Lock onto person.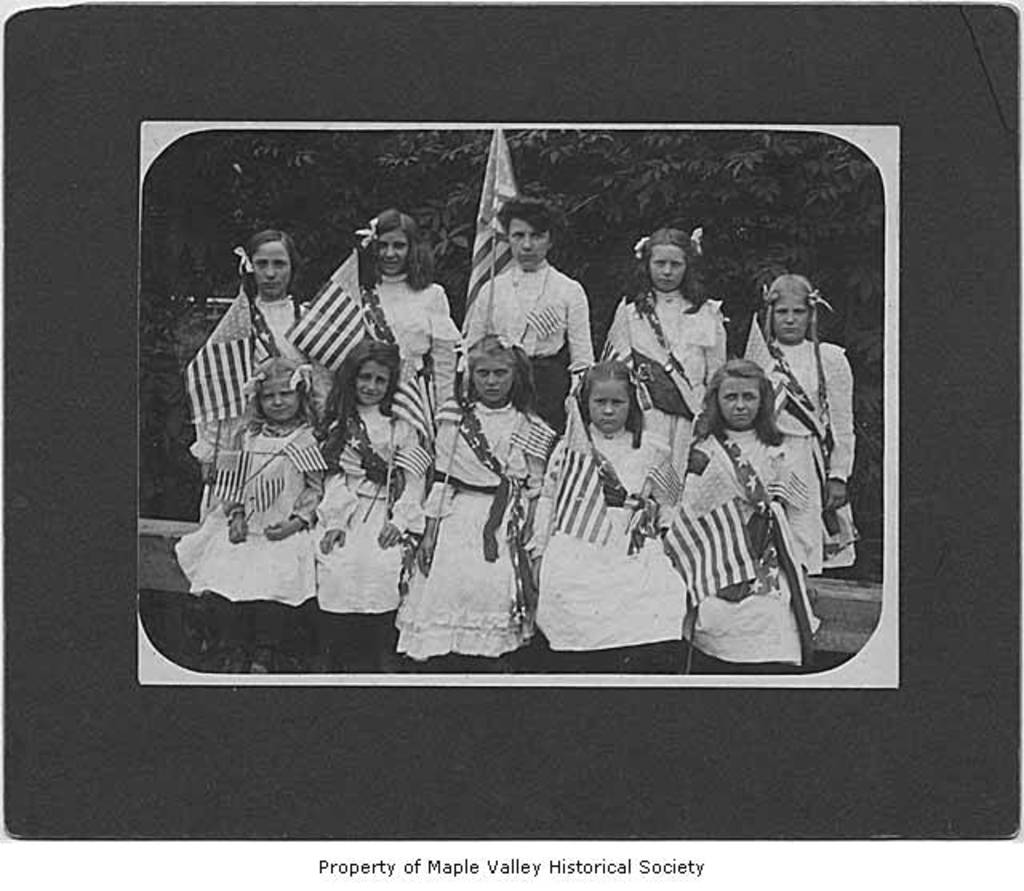
Locked: rect(170, 355, 334, 686).
